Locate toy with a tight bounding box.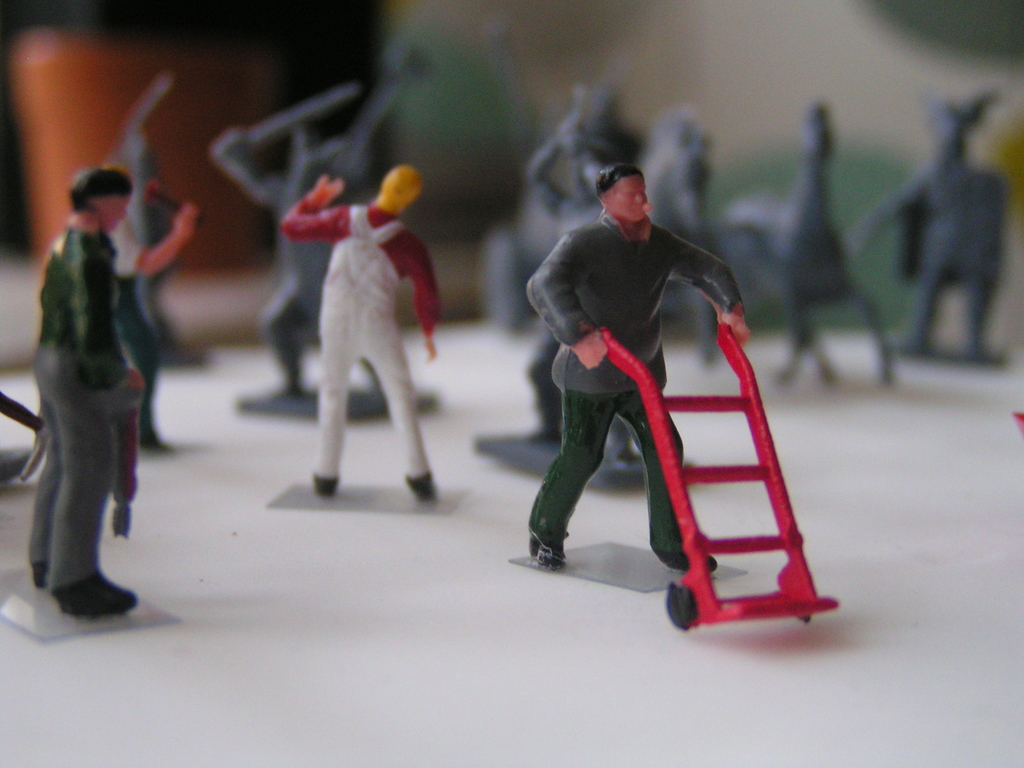
x1=26 y1=177 x2=142 y2=620.
